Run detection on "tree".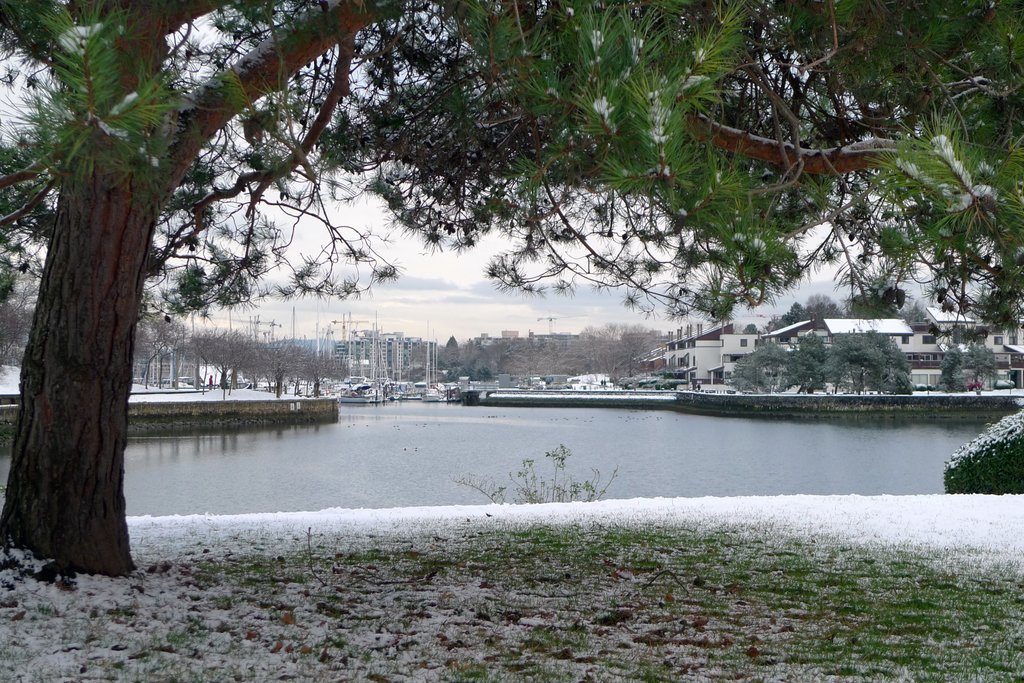
Result: <region>0, 270, 35, 365</region>.
